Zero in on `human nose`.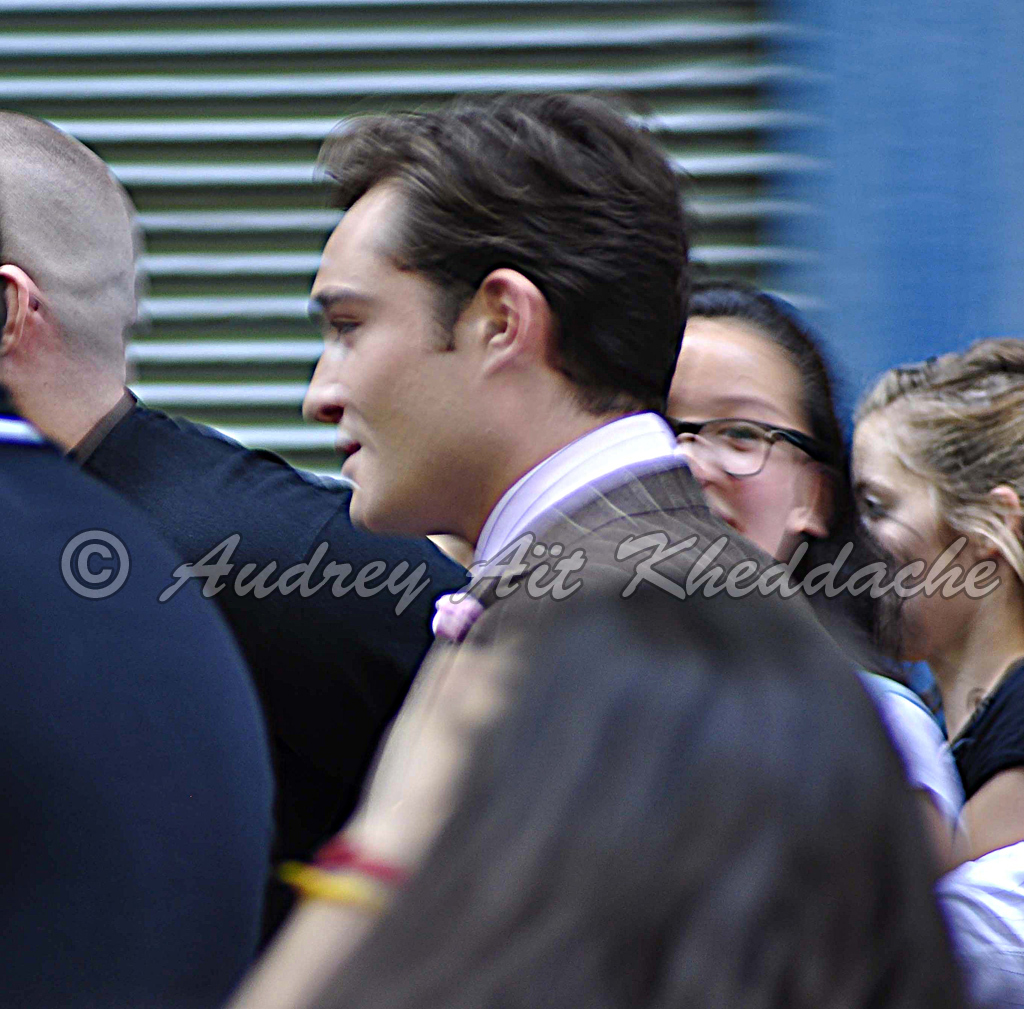
Zeroed in: x1=669, y1=423, x2=711, y2=483.
